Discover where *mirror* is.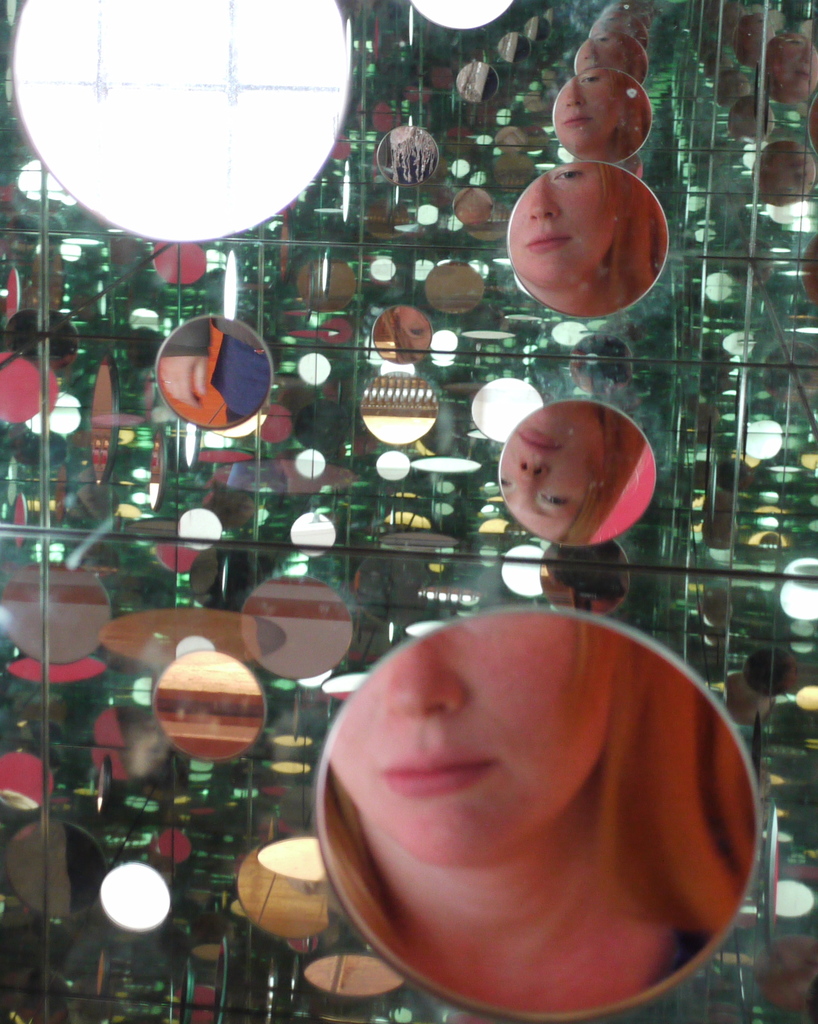
Discovered at <box>0,0,765,570</box>.
